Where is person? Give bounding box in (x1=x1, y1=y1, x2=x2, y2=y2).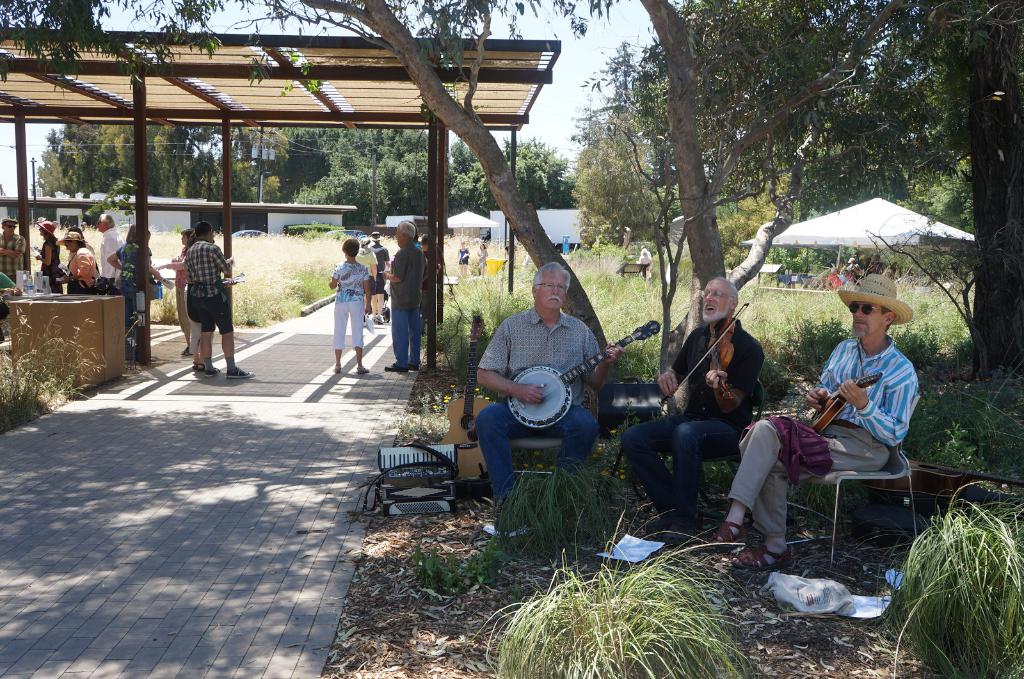
(x1=455, y1=240, x2=465, y2=285).
